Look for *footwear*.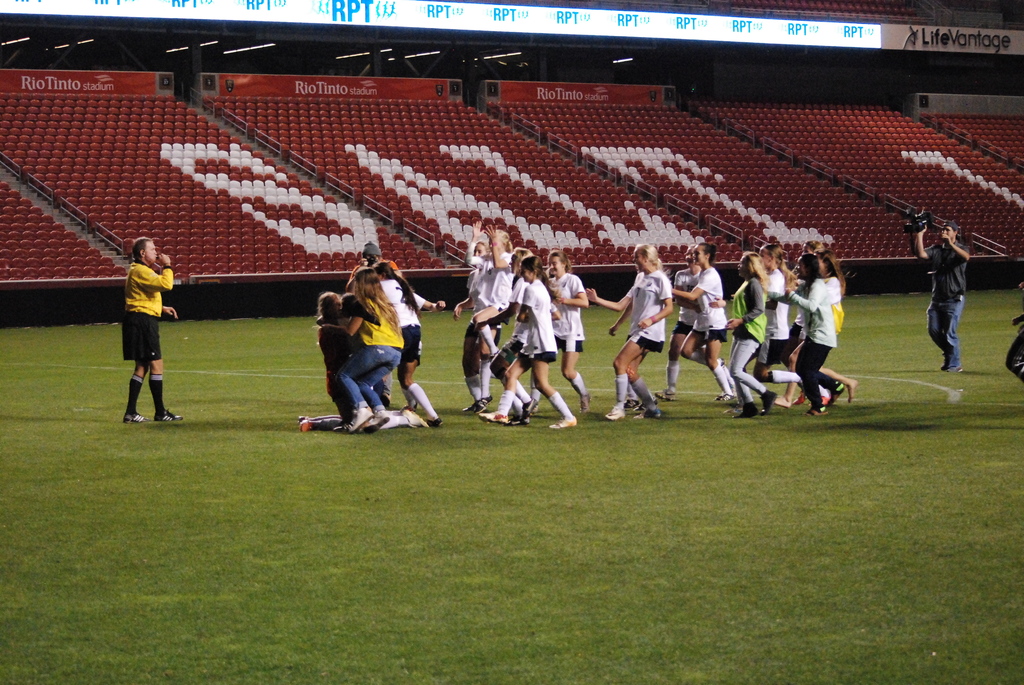
Found: Rect(296, 414, 310, 432).
